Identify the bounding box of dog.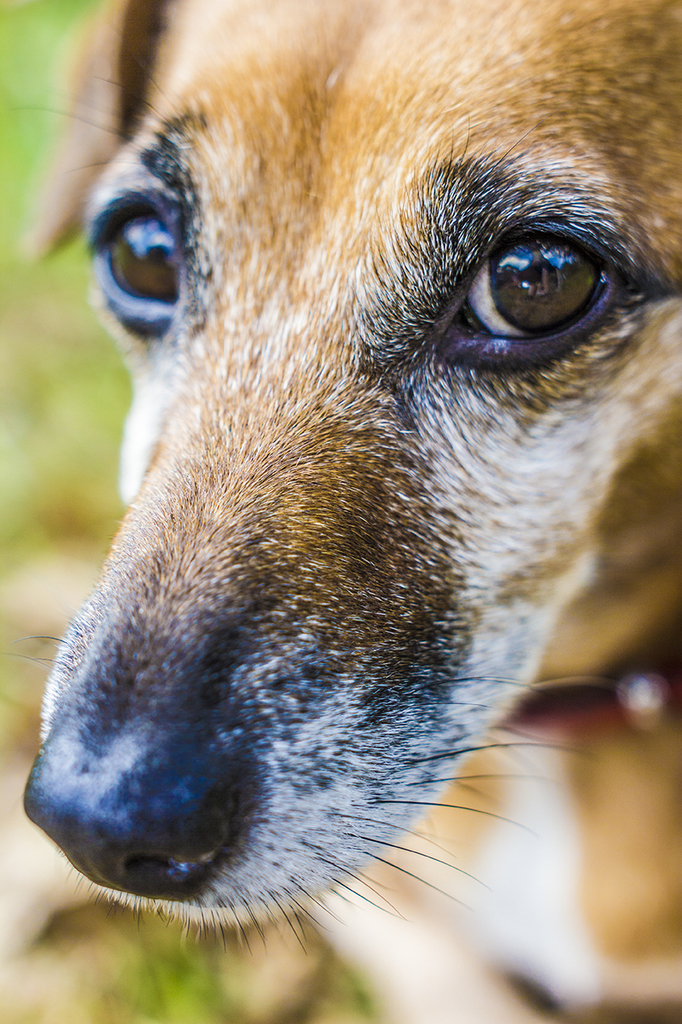
bbox=(0, 0, 681, 1023).
